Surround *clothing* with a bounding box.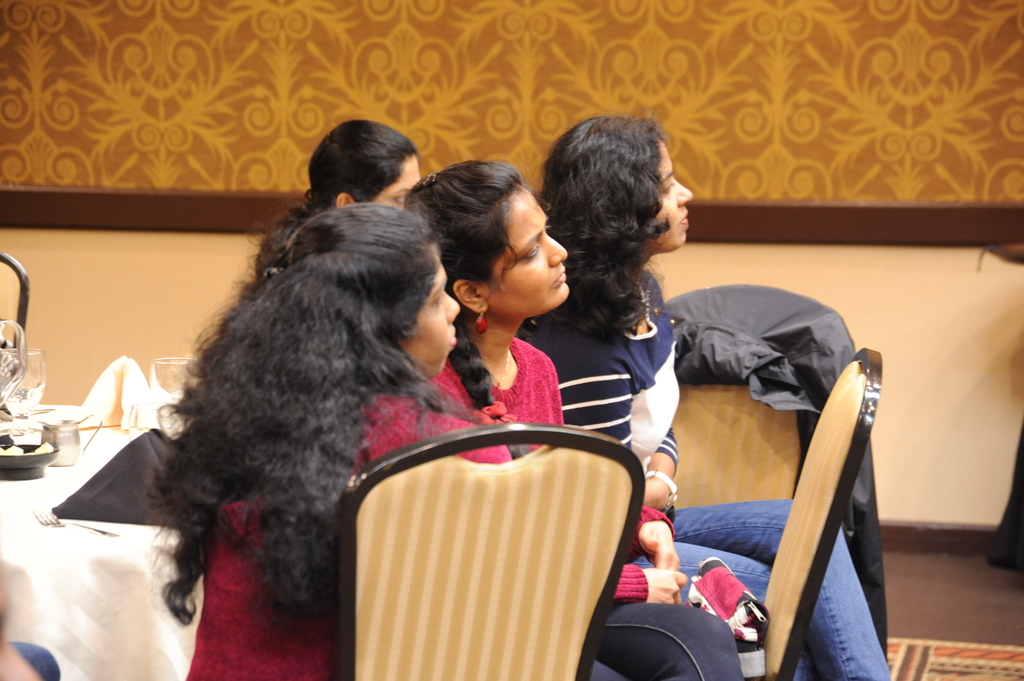
{"x1": 185, "y1": 394, "x2": 519, "y2": 679}.
